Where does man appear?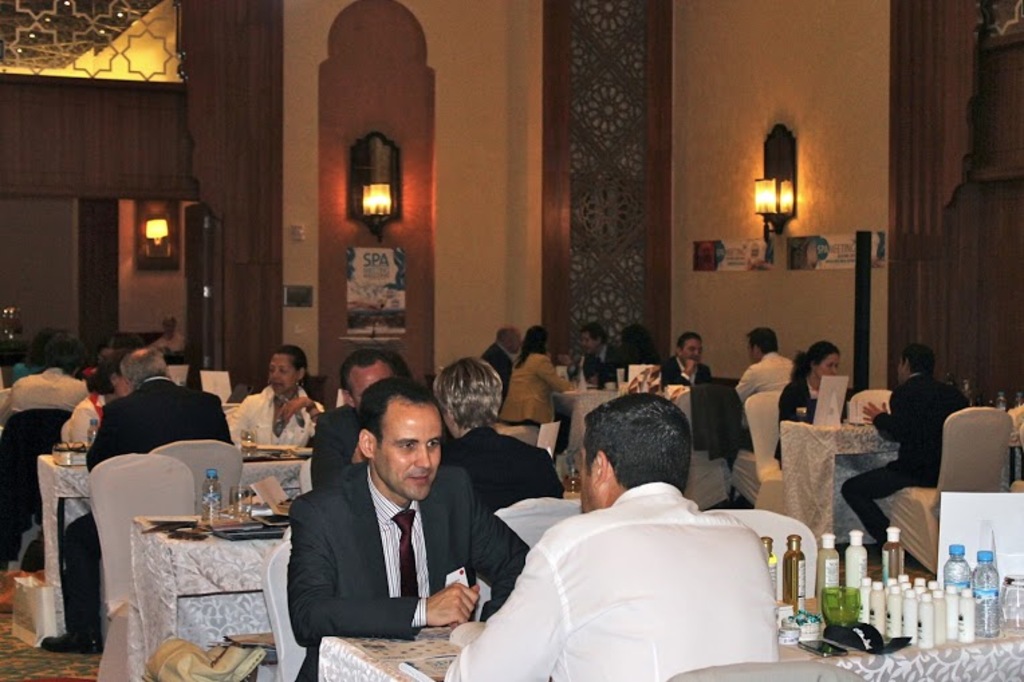
Appears at [left=466, top=328, right=513, bottom=415].
